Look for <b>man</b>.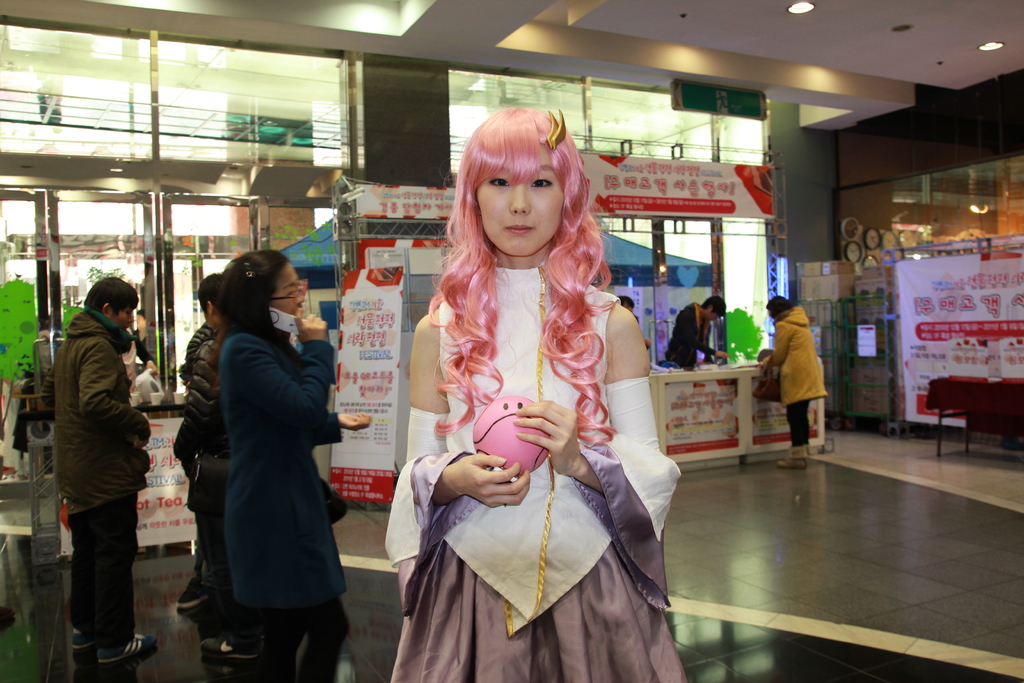
Found: bbox=[659, 300, 727, 377].
